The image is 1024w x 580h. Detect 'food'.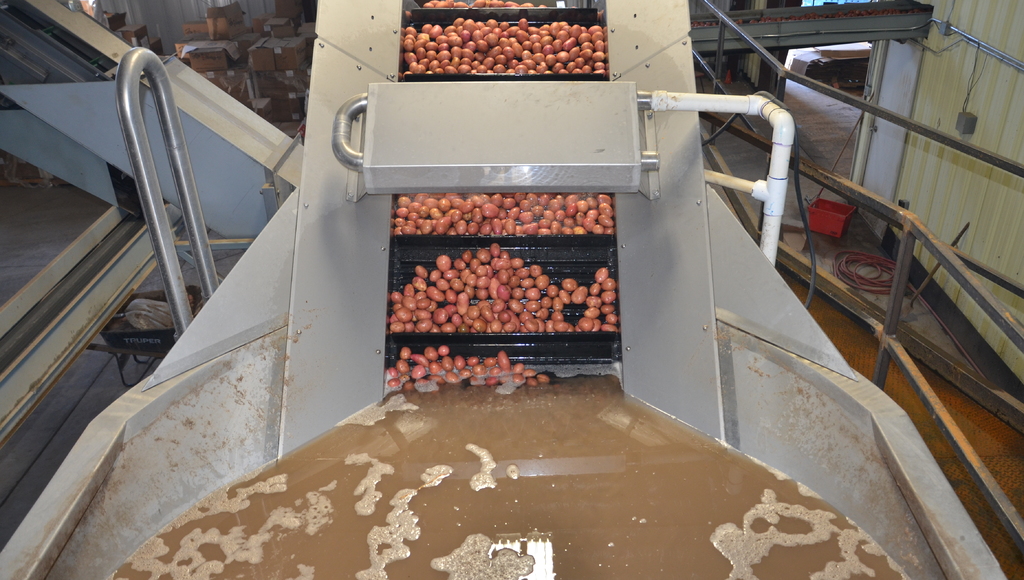
Detection: {"left": 385, "top": 347, "right": 545, "bottom": 393}.
